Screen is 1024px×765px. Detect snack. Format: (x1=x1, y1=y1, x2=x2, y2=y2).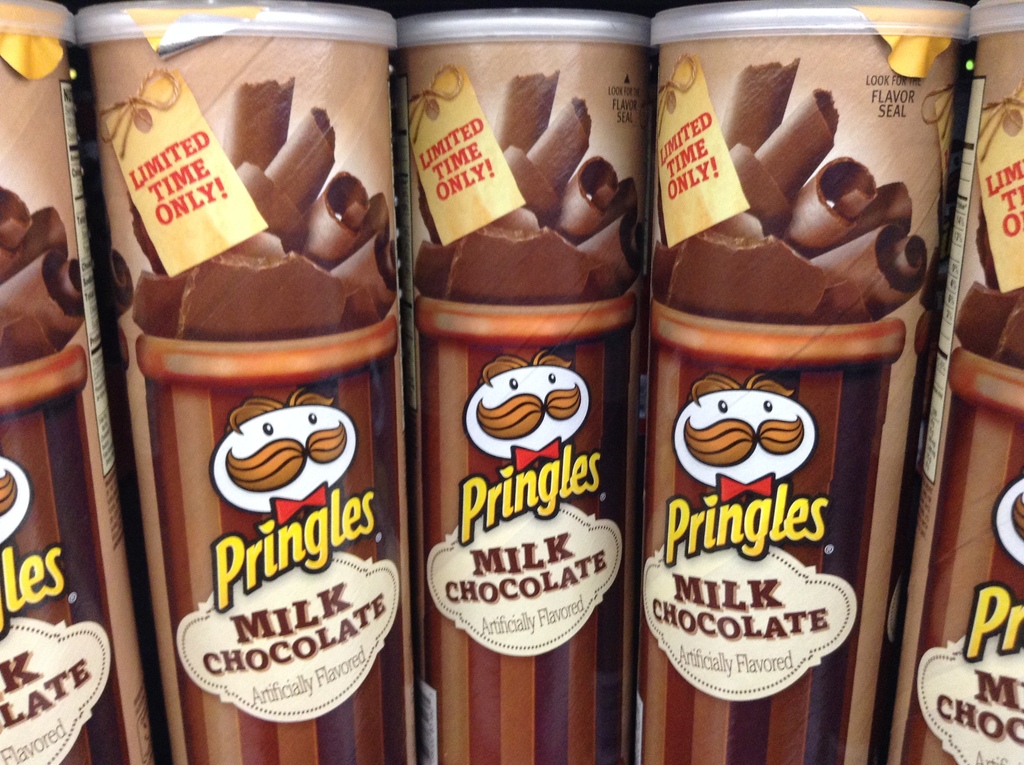
(x1=71, y1=9, x2=417, y2=764).
